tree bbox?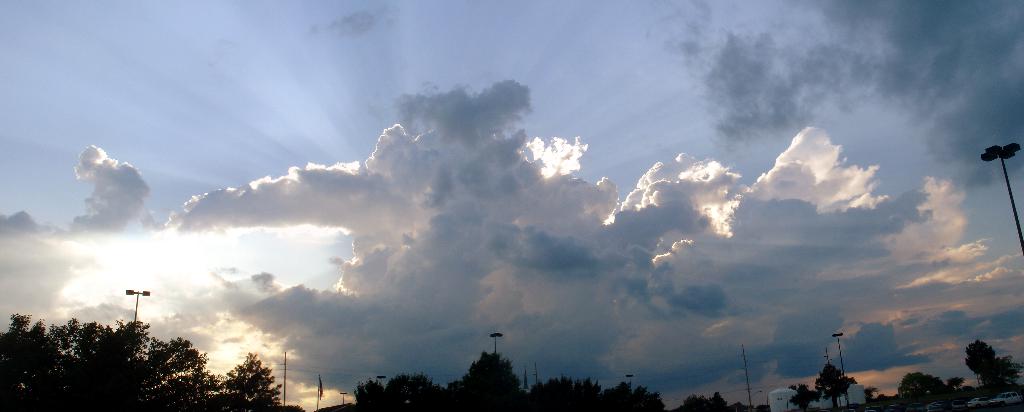
BBox(897, 368, 950, 411)
